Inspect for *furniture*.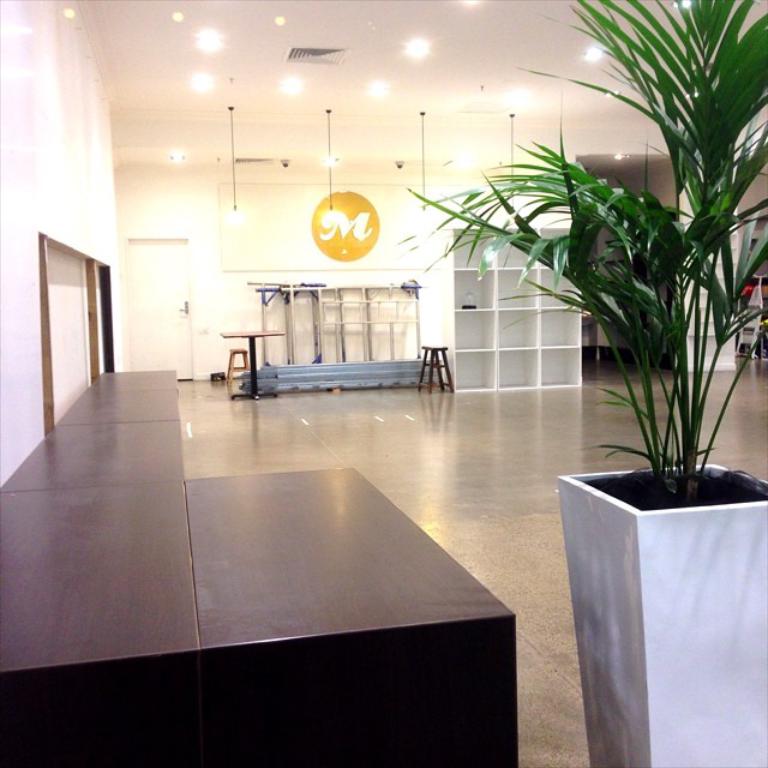
Inspection: bbox(415, 344, 457, 395).
